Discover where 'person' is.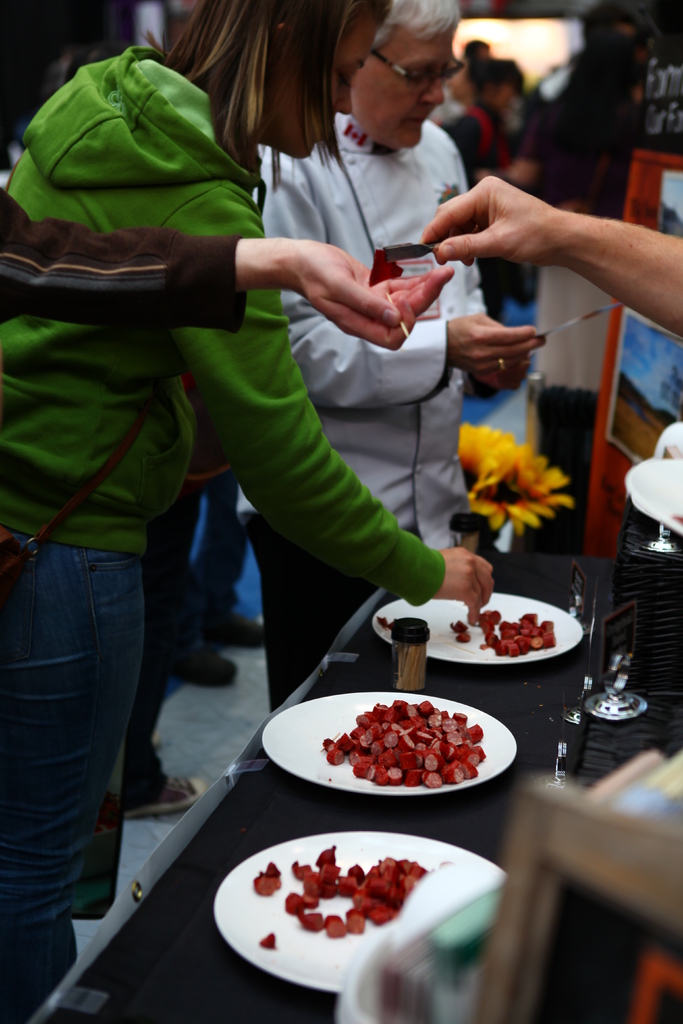
Discovered at region(481, 65, 645, 467).
